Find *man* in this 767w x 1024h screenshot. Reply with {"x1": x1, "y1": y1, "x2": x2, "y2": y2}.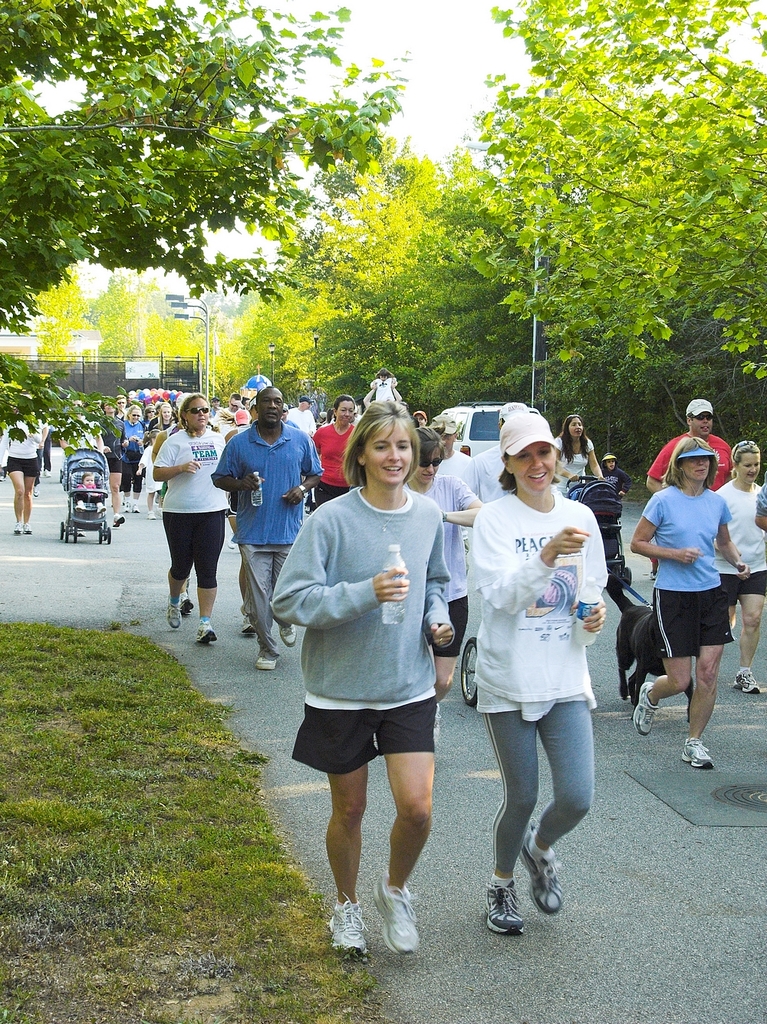
{"x1": 212, "y1": 386, "x2": 317, "y2": 667}.
